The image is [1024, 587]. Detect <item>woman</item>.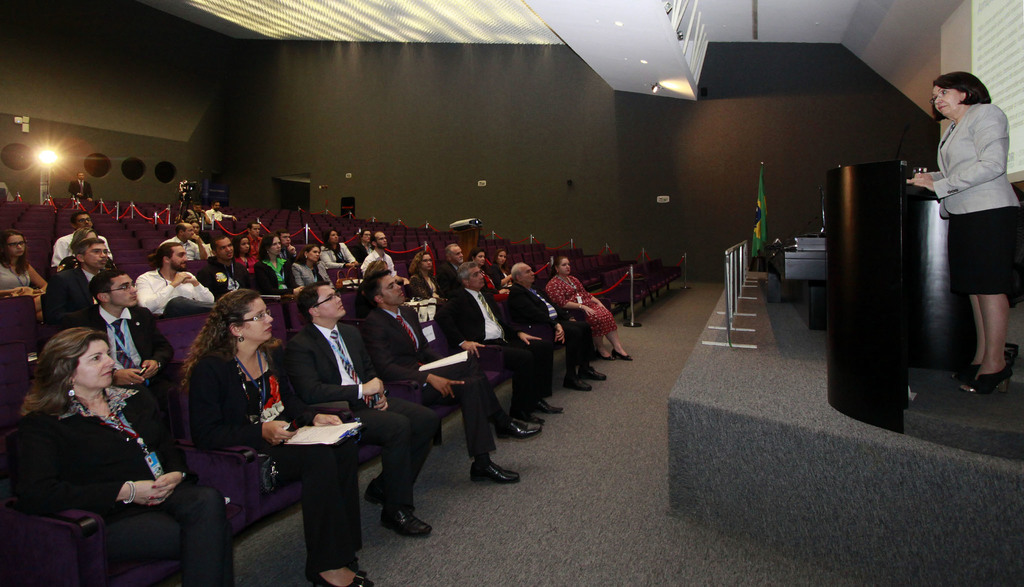
Detection: 259,235,291,290.
